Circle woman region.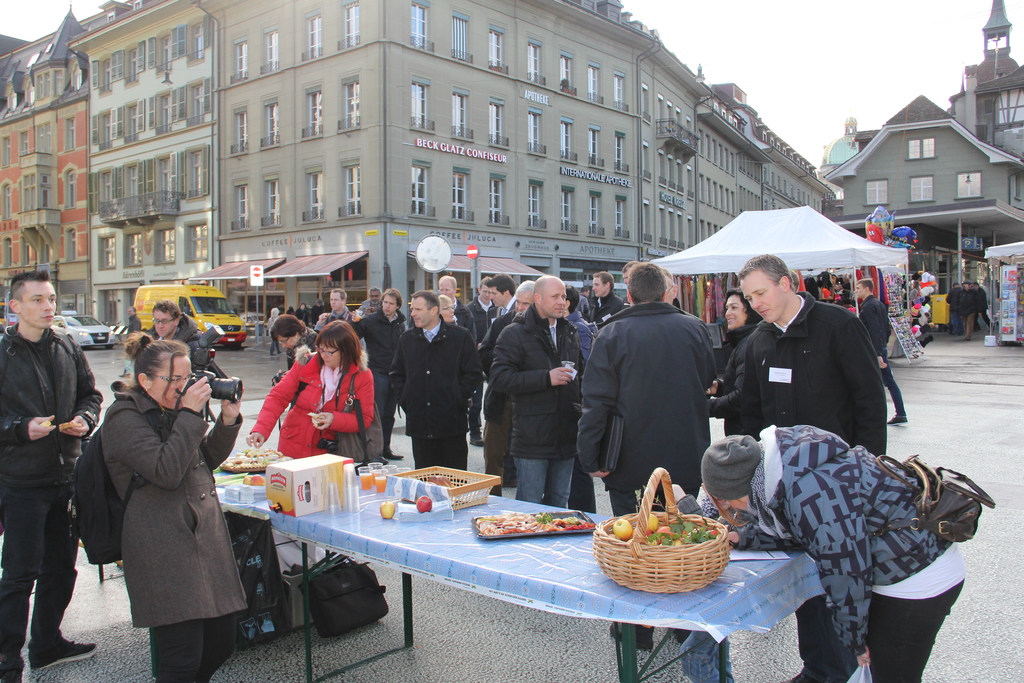
Region: {"x1": 60, "y1": 328, "x2": 245, "y2": 682}.
